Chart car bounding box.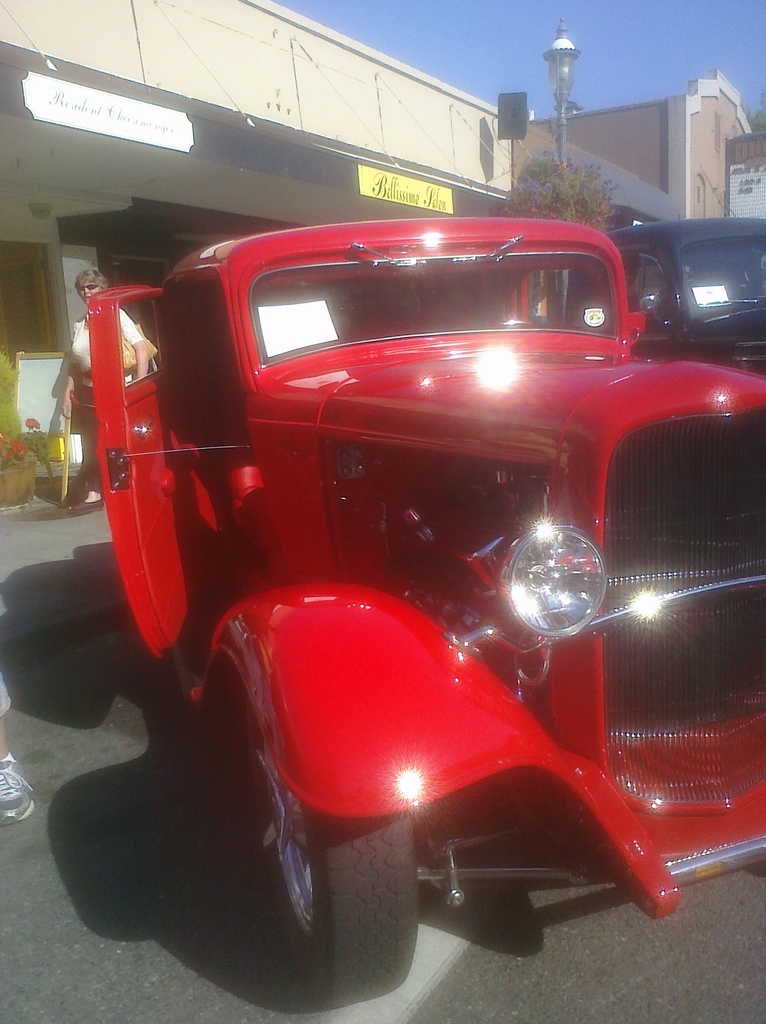
Charted: bbox(54, 175, 732, 987).
